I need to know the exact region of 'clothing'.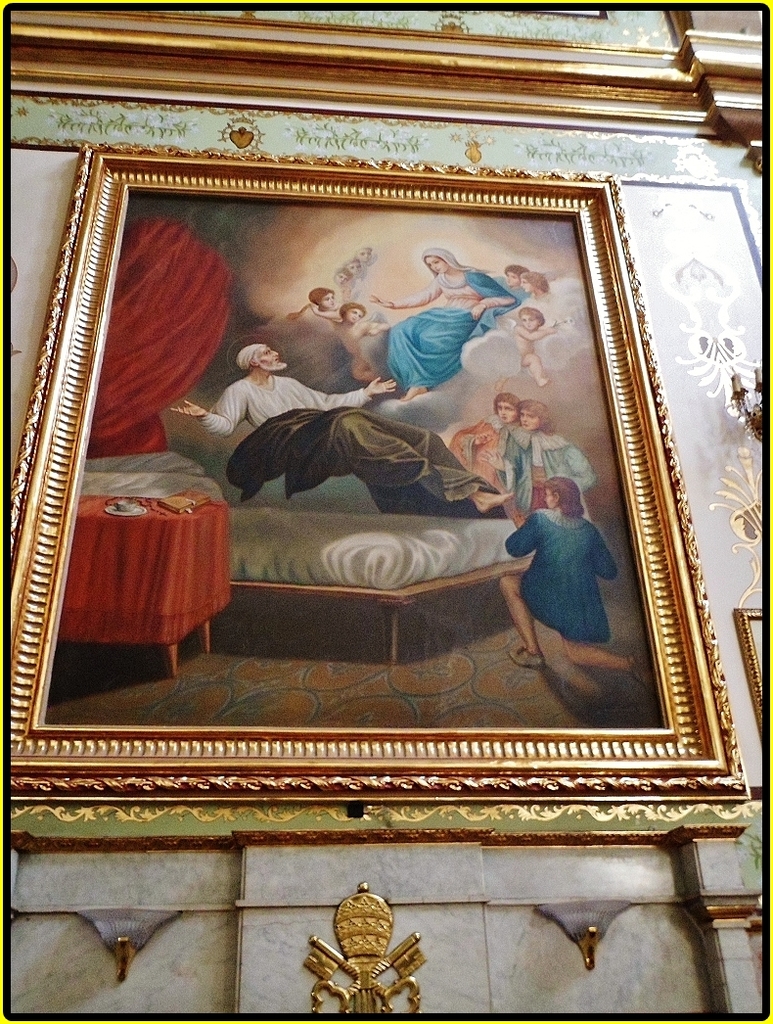
Region: <region>523, 288, 574, 322</region>.
